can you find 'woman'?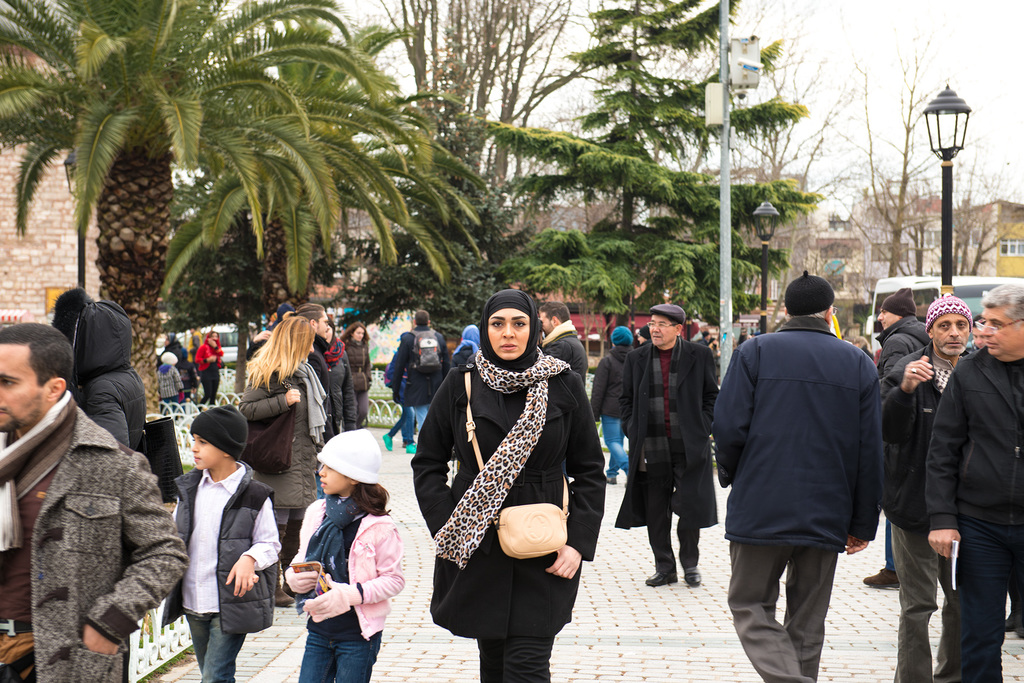
Yes, bounding box: 323 312 358 430.
